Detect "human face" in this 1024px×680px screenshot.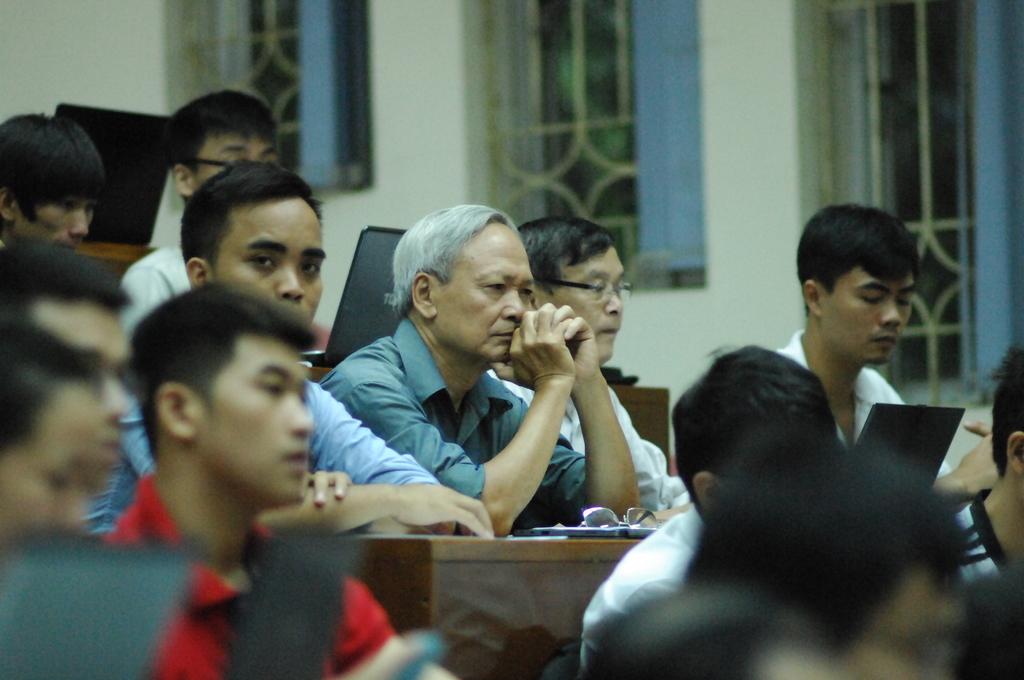
Detection: 847,571,956,670.
